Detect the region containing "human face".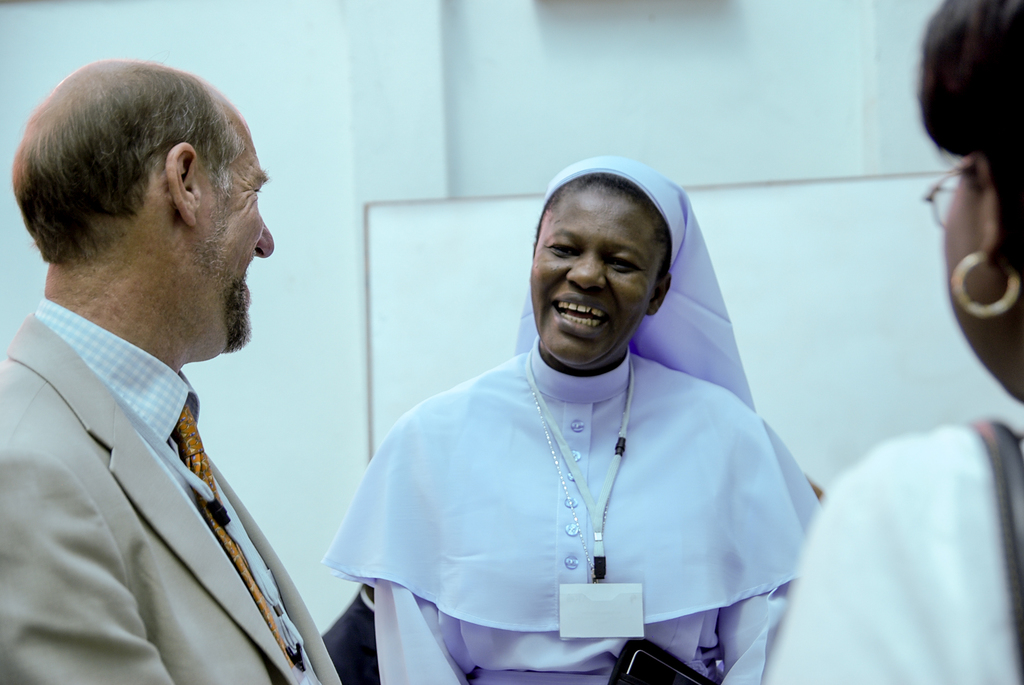
bbox(939, 153, 996, 393).
